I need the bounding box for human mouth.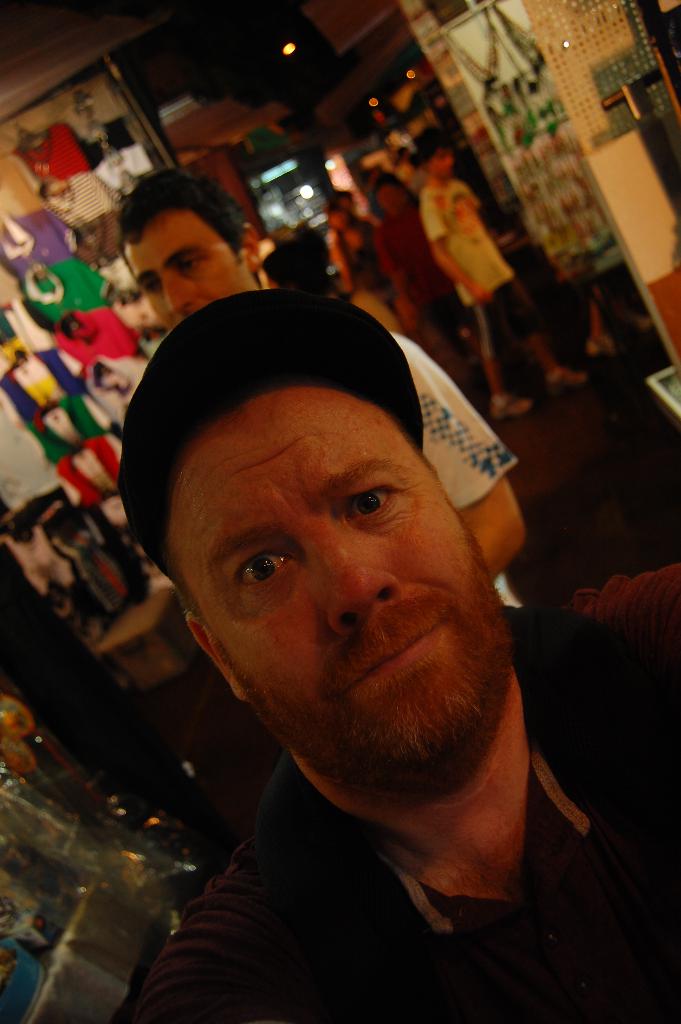
Here it is: <box>331,613,456,693</box>.
